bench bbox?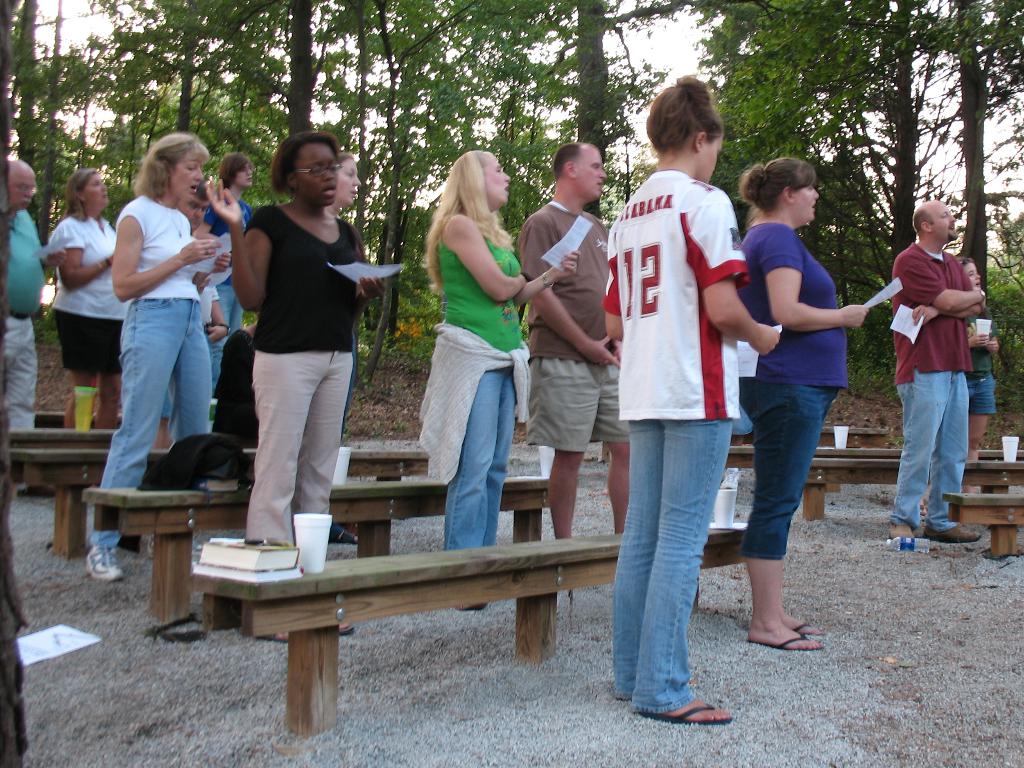
pyautogui.locateOnScreen(188, 524, 760, 737)
